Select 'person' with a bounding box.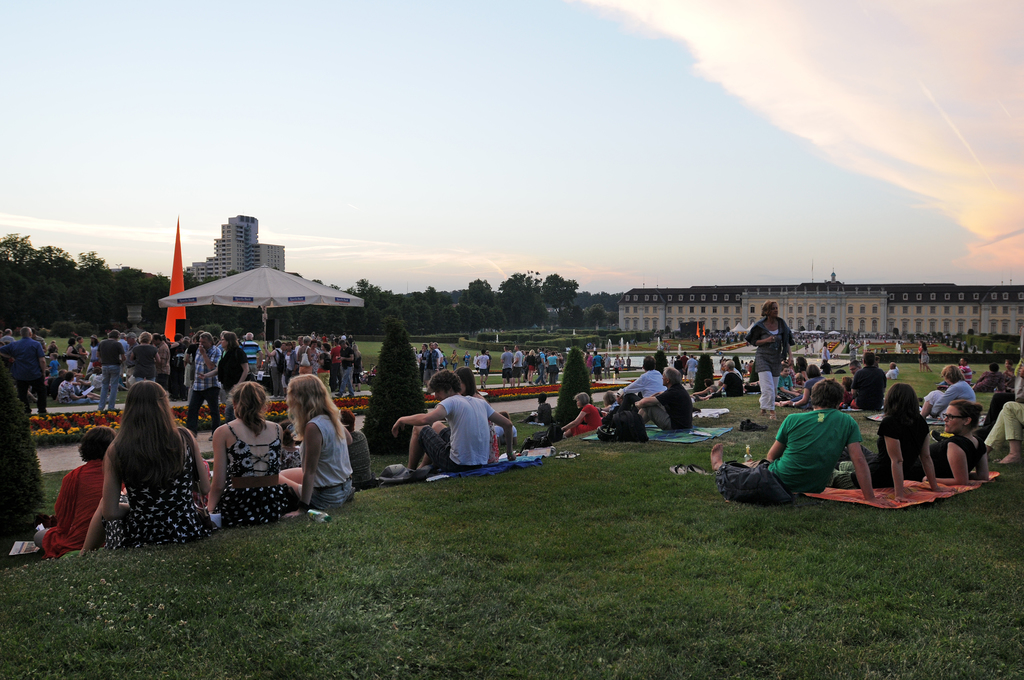
region(557, 386, 602, 440).
